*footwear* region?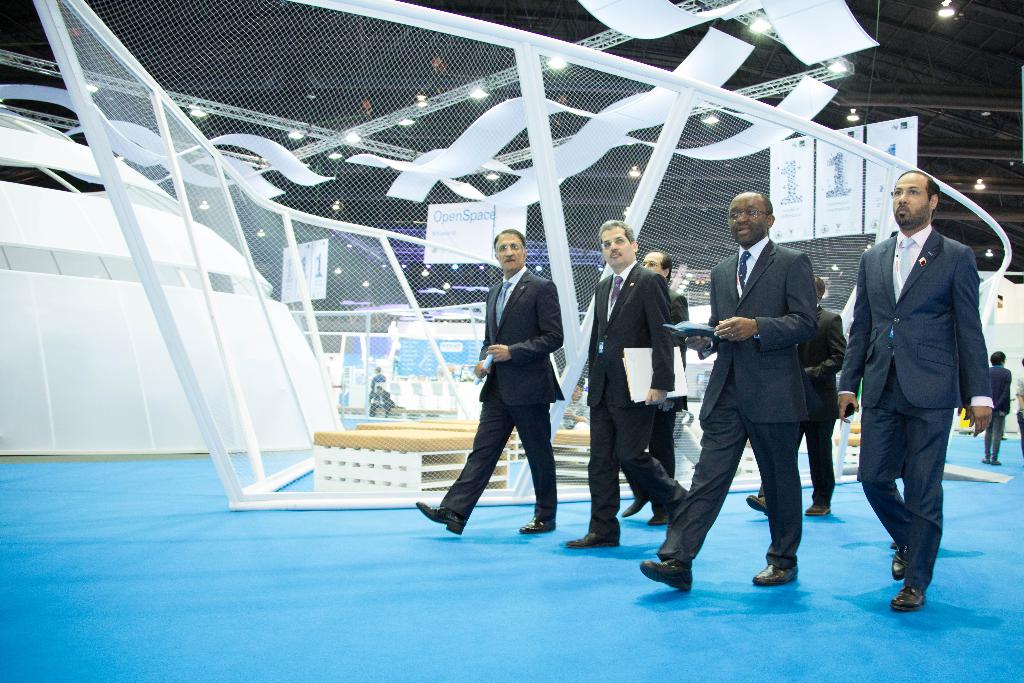
region(980, 456, 1004, 469)
